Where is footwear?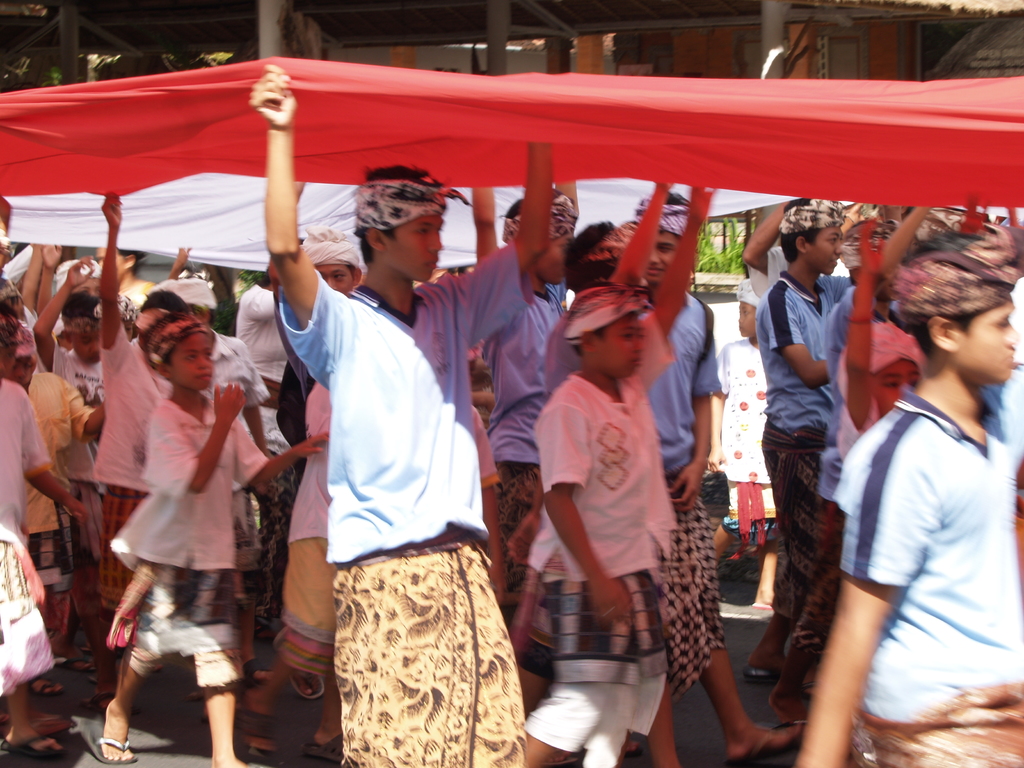
(x1=300, y1=733, x2=344, y2=760).
